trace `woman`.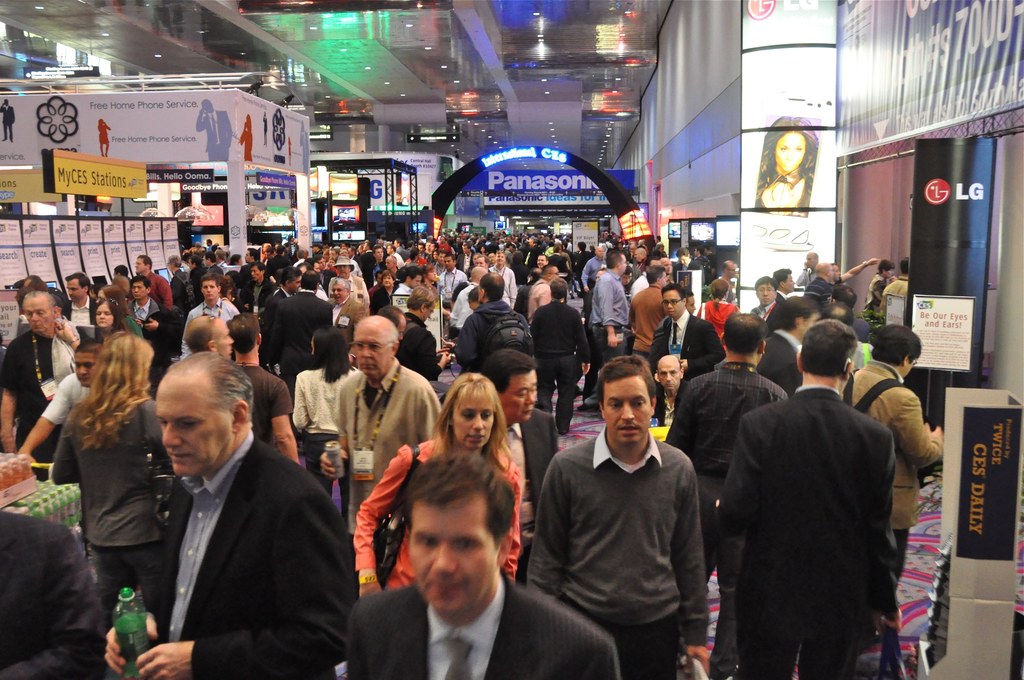
Traced to <region>90, 302, 133, 344</region>.
